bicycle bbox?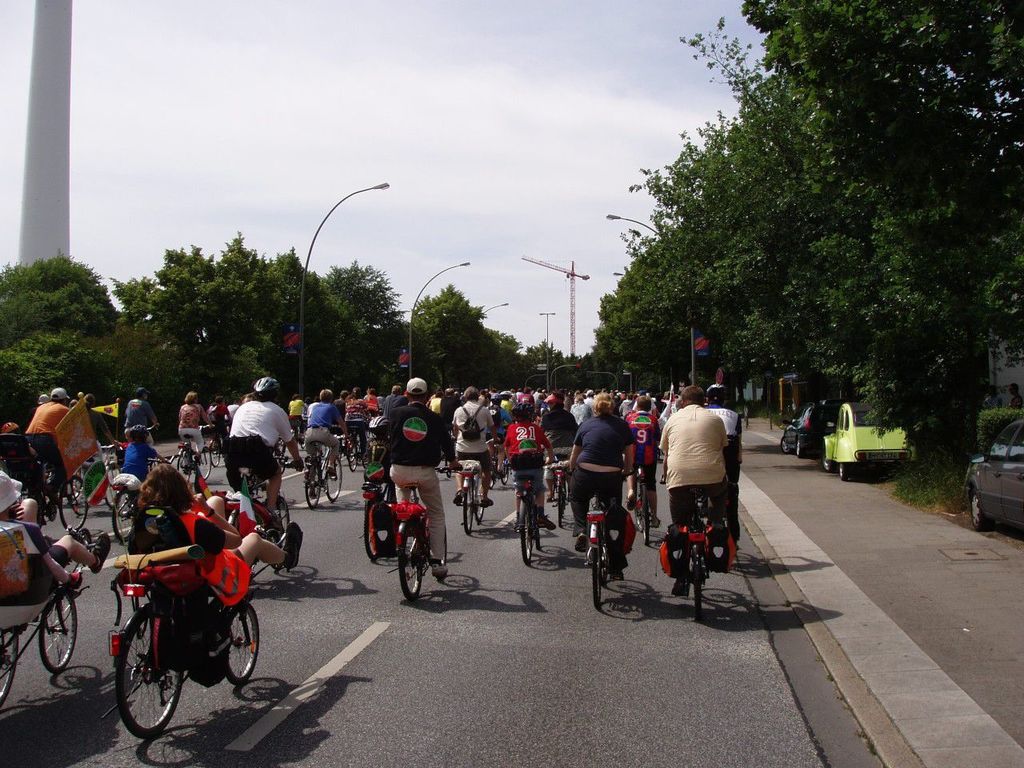
<region>219, 449, 302, 549</region>
